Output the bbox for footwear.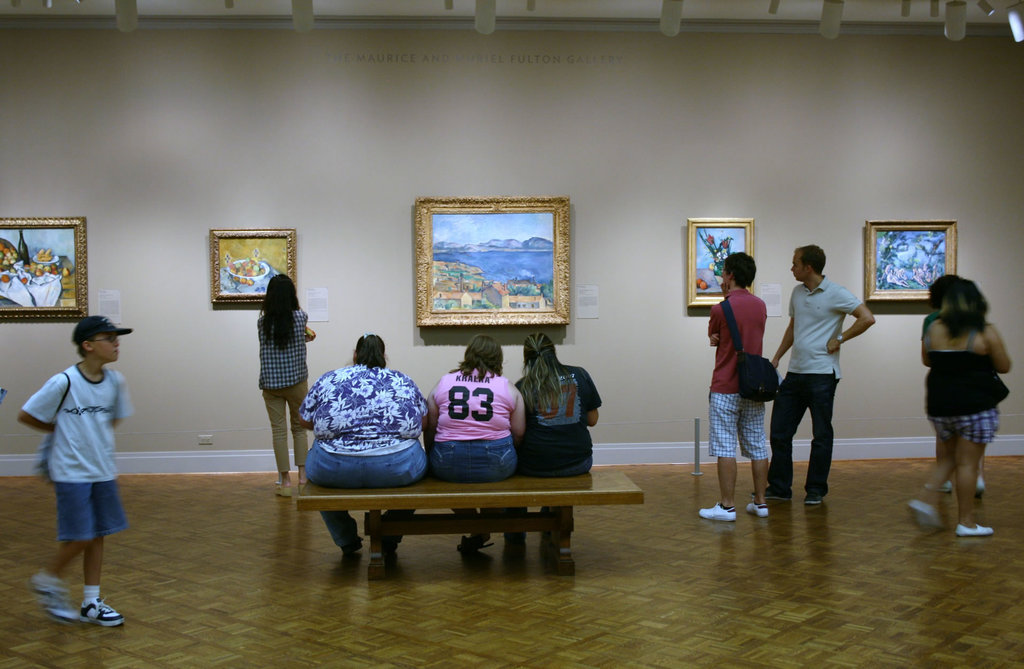
[978,480,988,498].
